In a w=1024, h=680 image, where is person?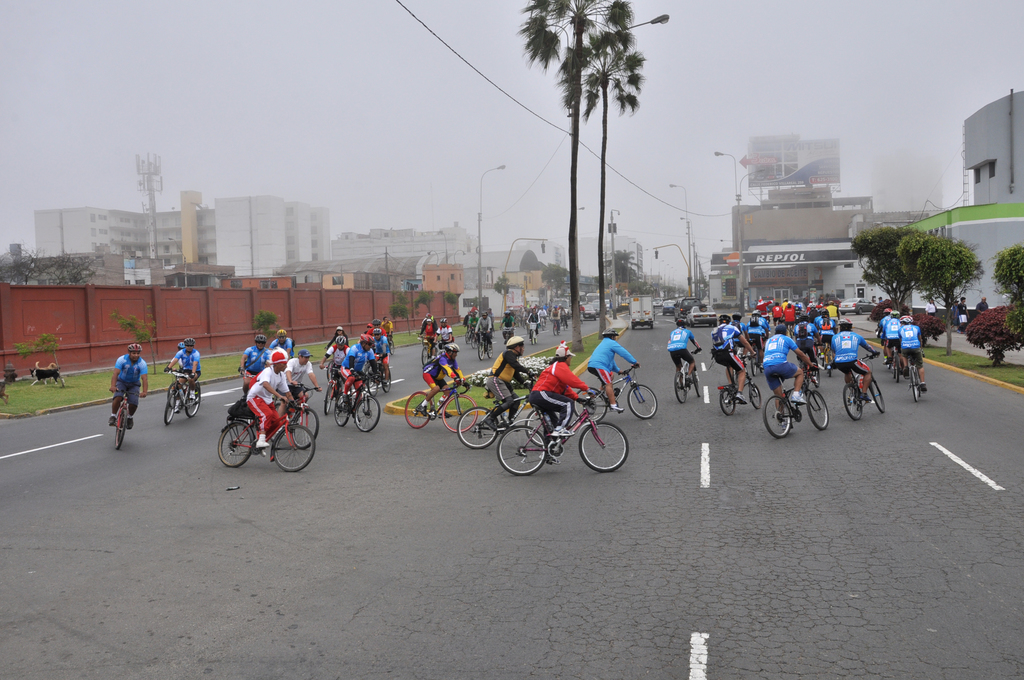
pyautogui.locateOnScreen(360, 321, 376, 340).
